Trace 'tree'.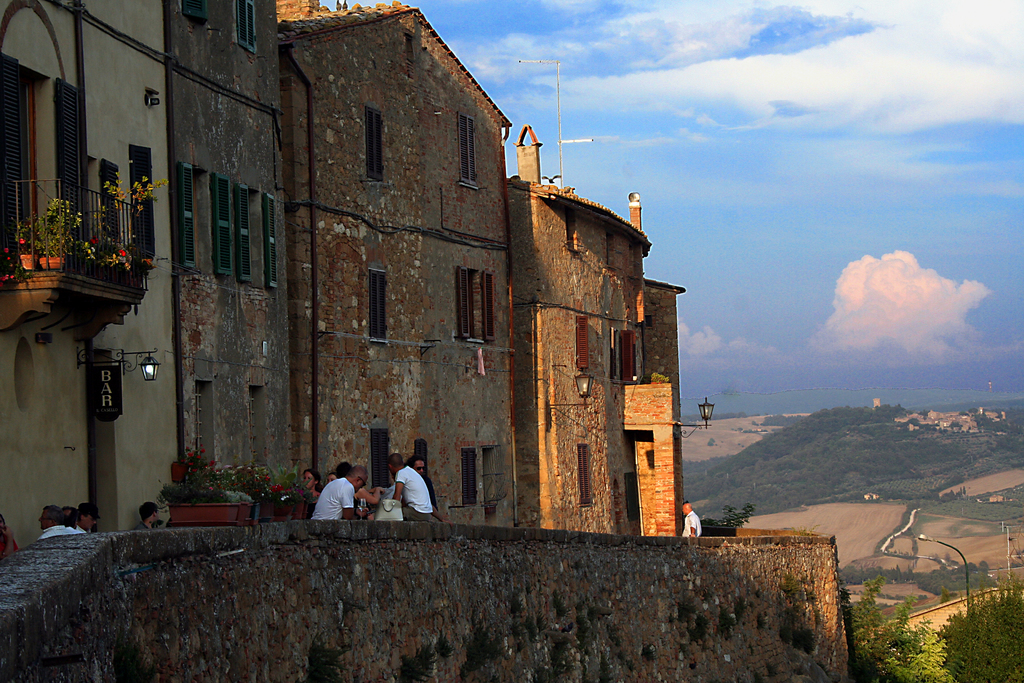
Traced to {"x1": 959, "y1": 409, "x2": 970, "y2": 416}.
